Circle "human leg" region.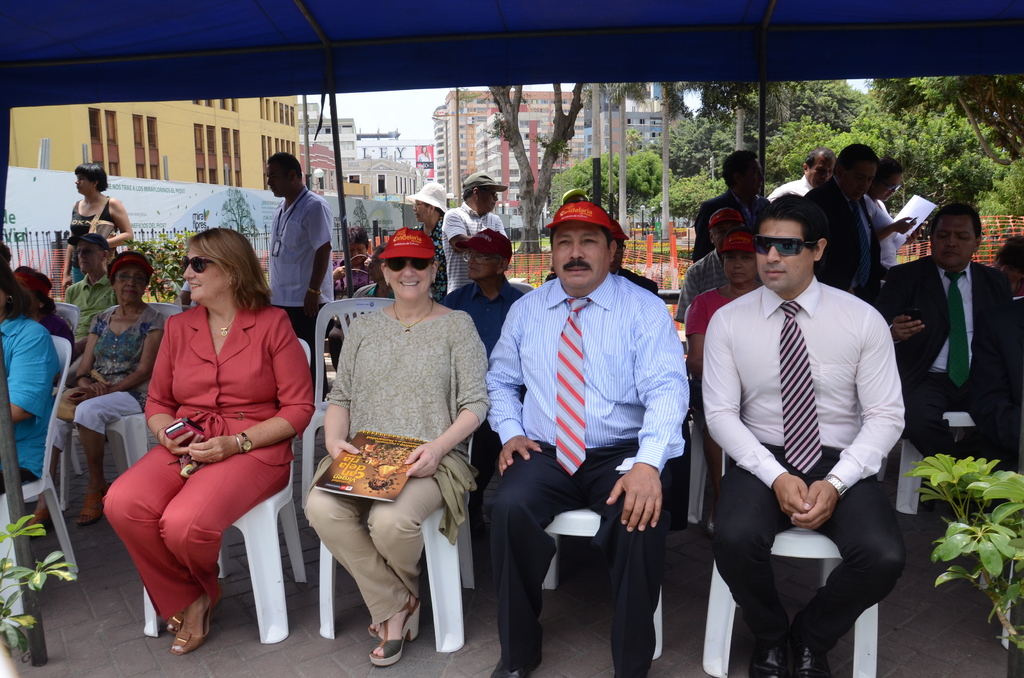
Region: 100 442 198 651.
